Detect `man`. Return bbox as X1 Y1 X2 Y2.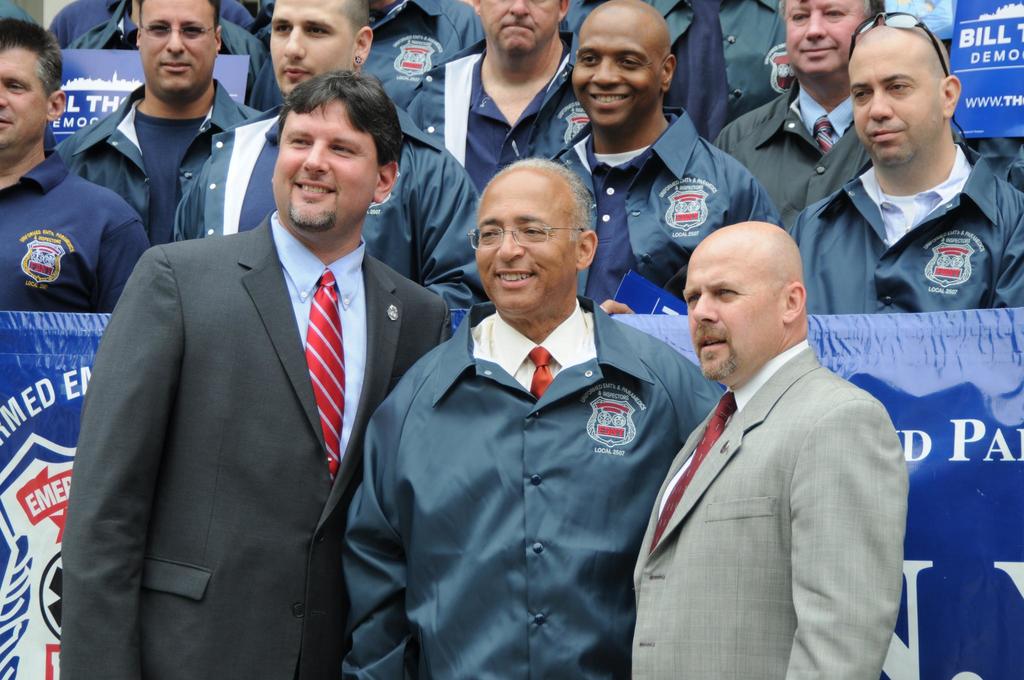
629 187 921 664.
